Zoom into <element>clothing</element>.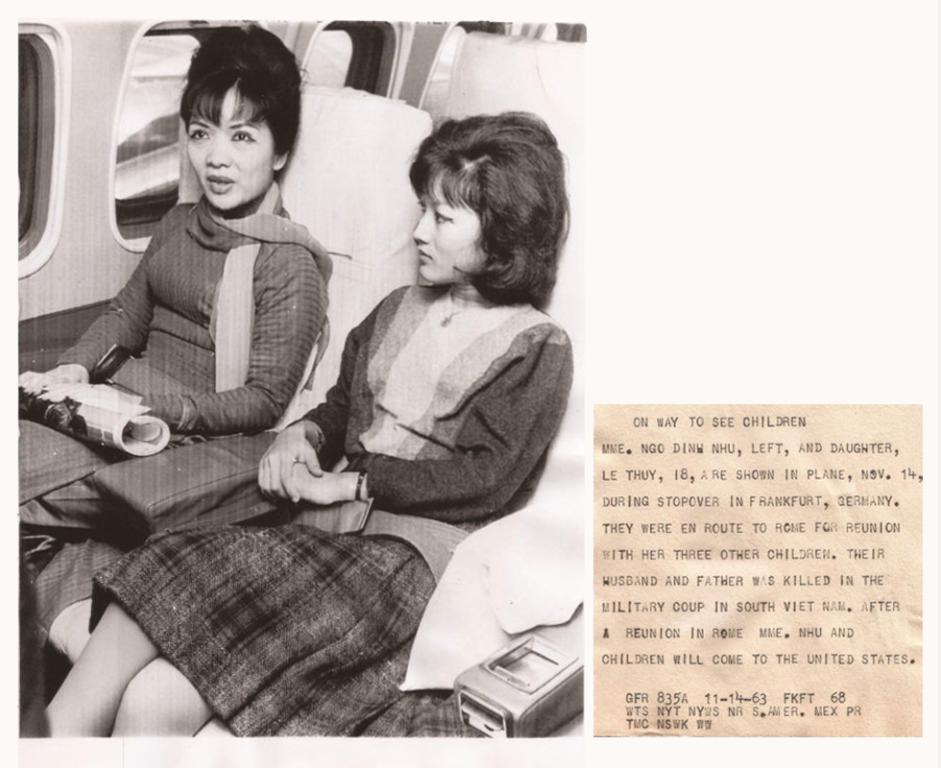
Zoom target: Rect(92, 282, 570, 743).
